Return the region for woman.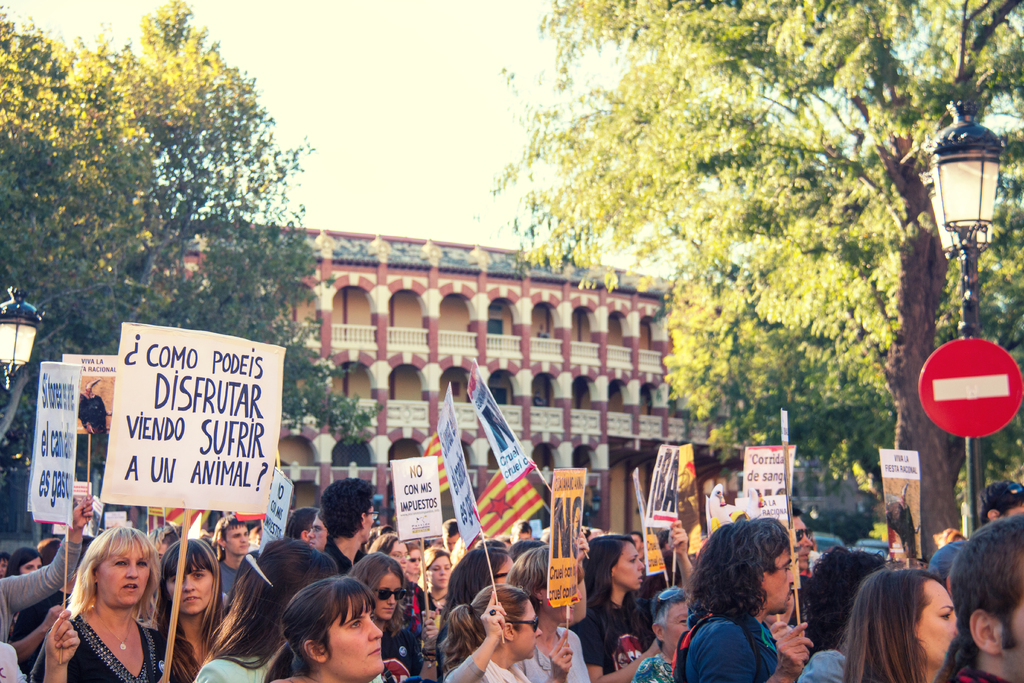
rect(436, 589, 579, 682).
